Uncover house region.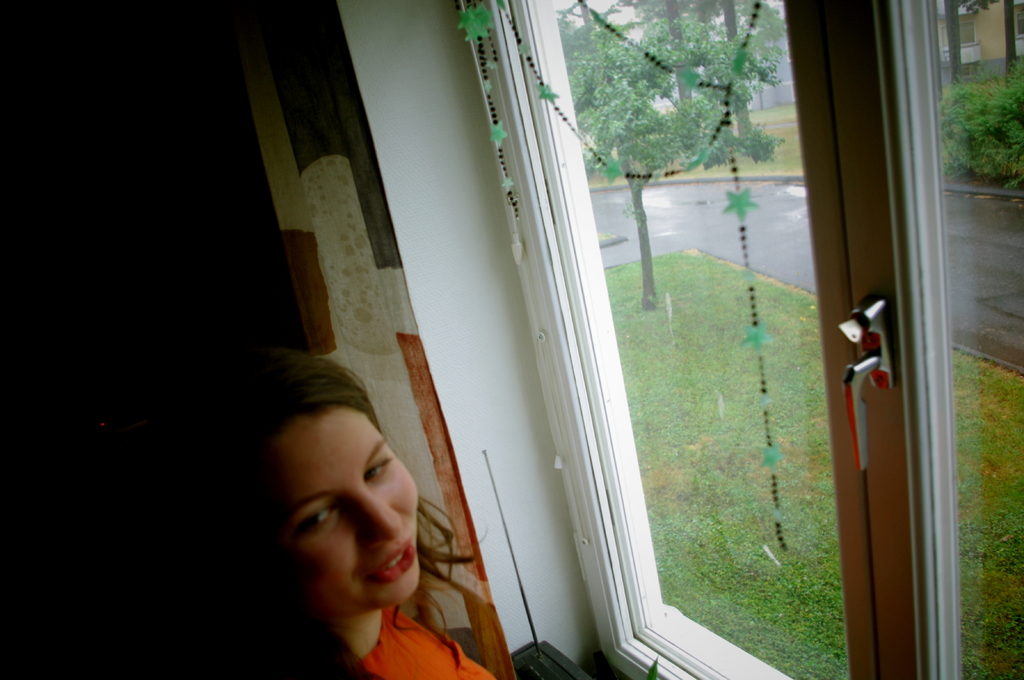
Uncovered: [934,0,1023,90].
